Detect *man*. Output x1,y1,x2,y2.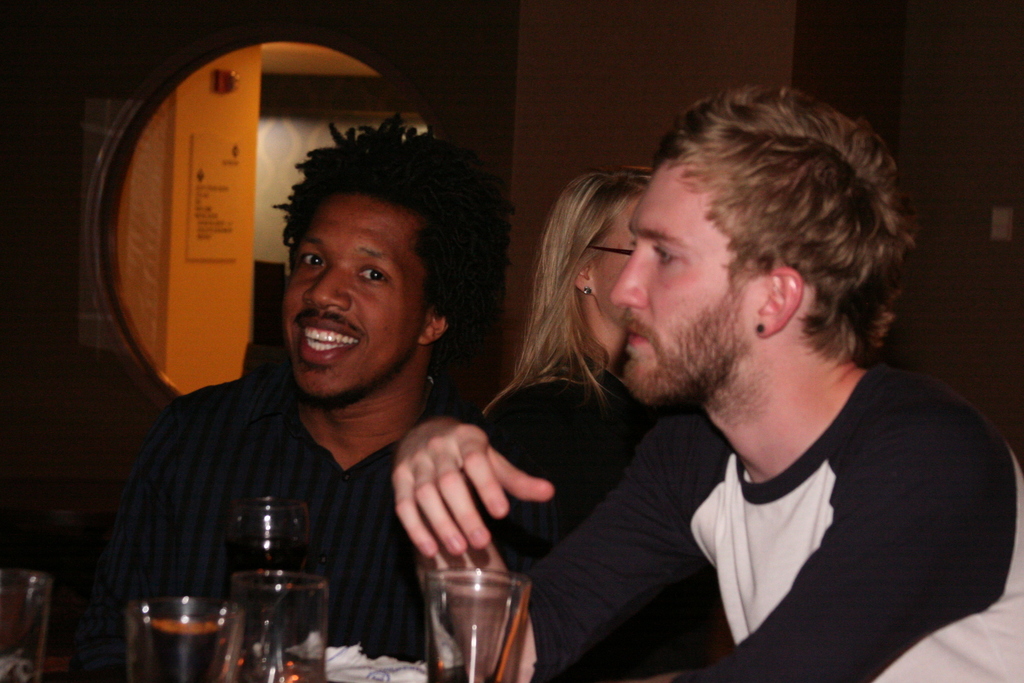
61,110,510,682.
